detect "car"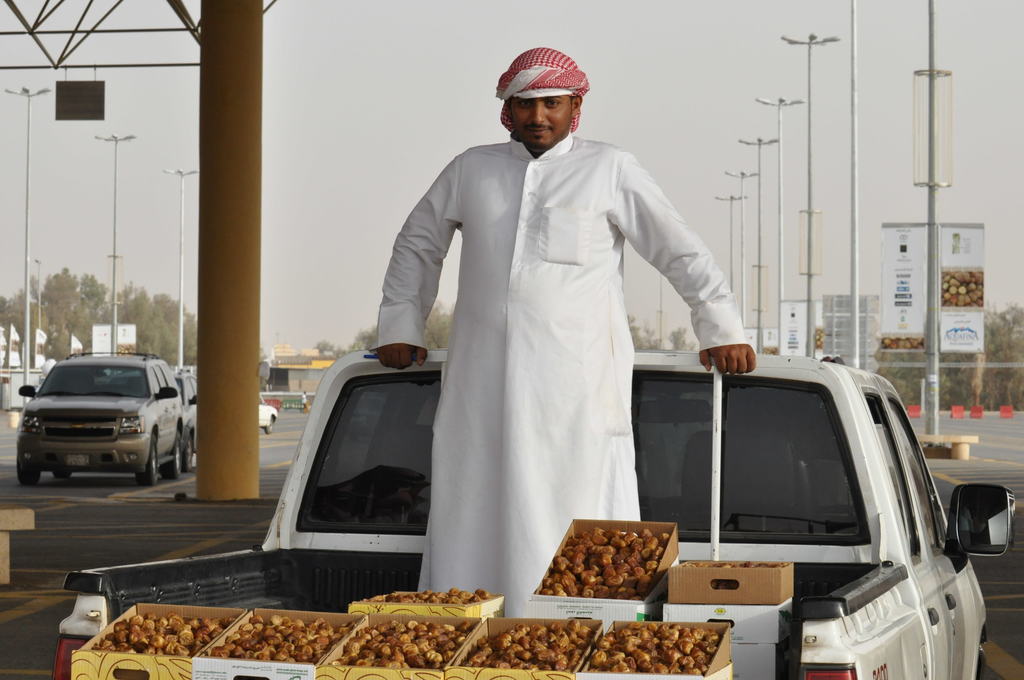
left=257, top=392, right=282, bottom=433
